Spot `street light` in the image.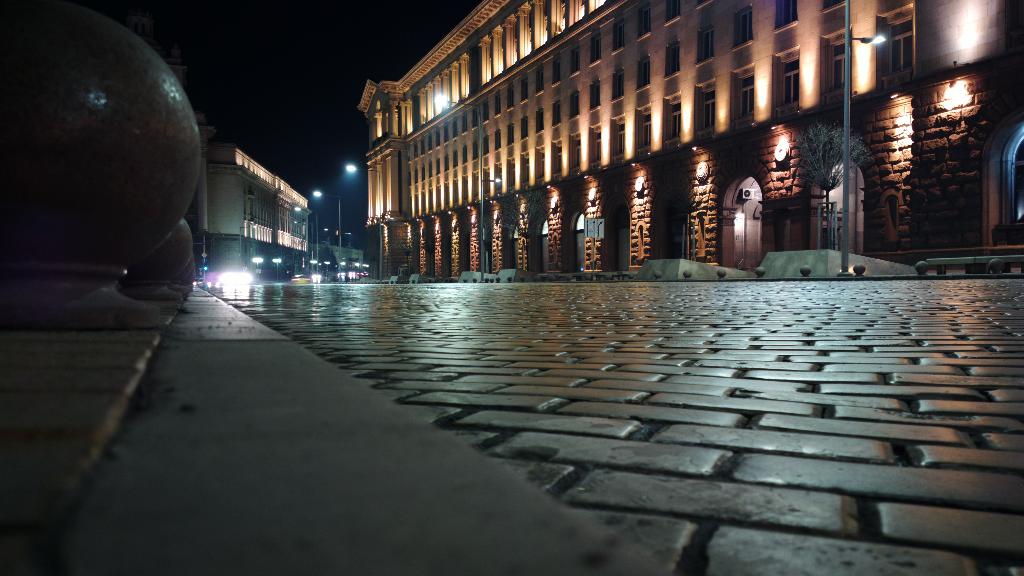
`street light` found at crop(836, 0, 889, 283).
